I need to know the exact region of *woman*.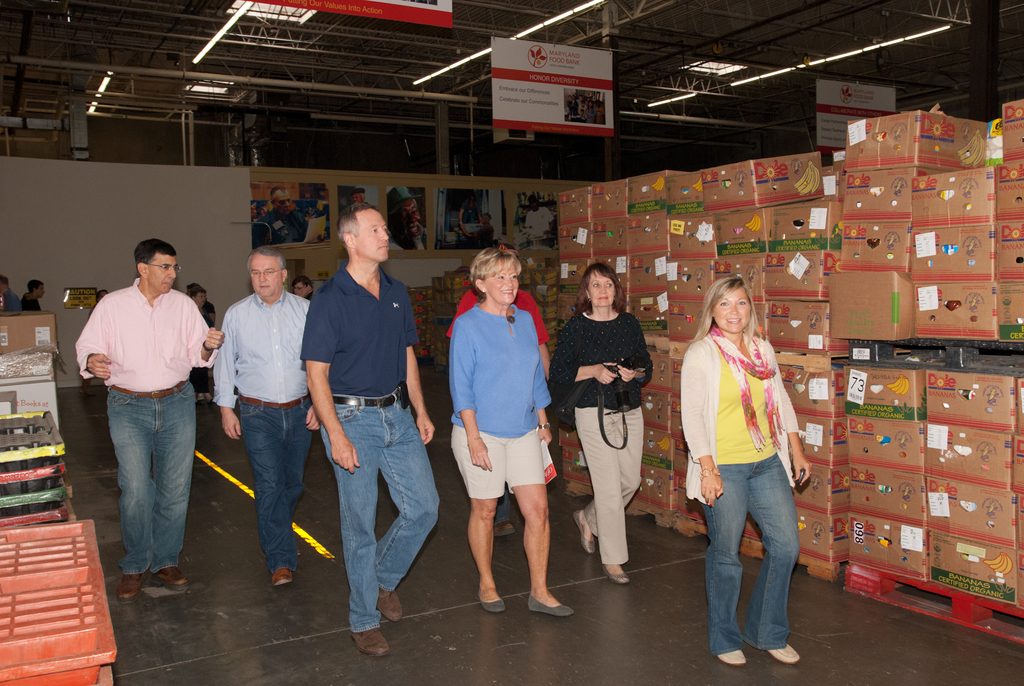
Region: 446/250/555/595.
